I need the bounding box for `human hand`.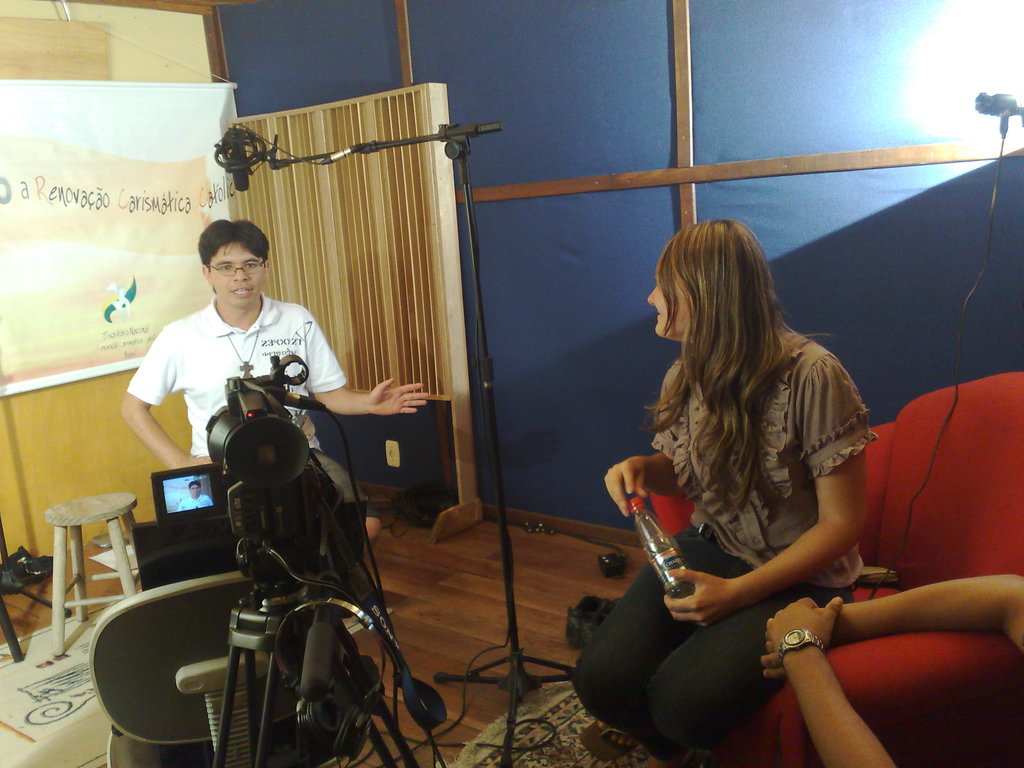
Here it is: {"x1": 664, "y1": 566, "x2": 735, "y2": 631}.
